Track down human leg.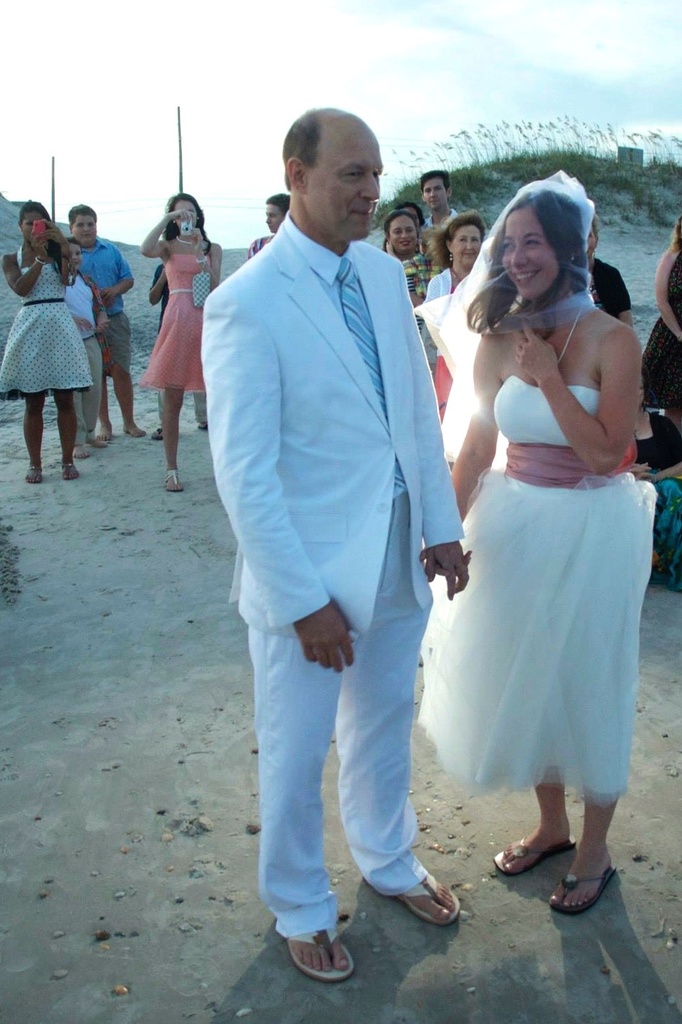
Tracked to 23 308 46 489.
